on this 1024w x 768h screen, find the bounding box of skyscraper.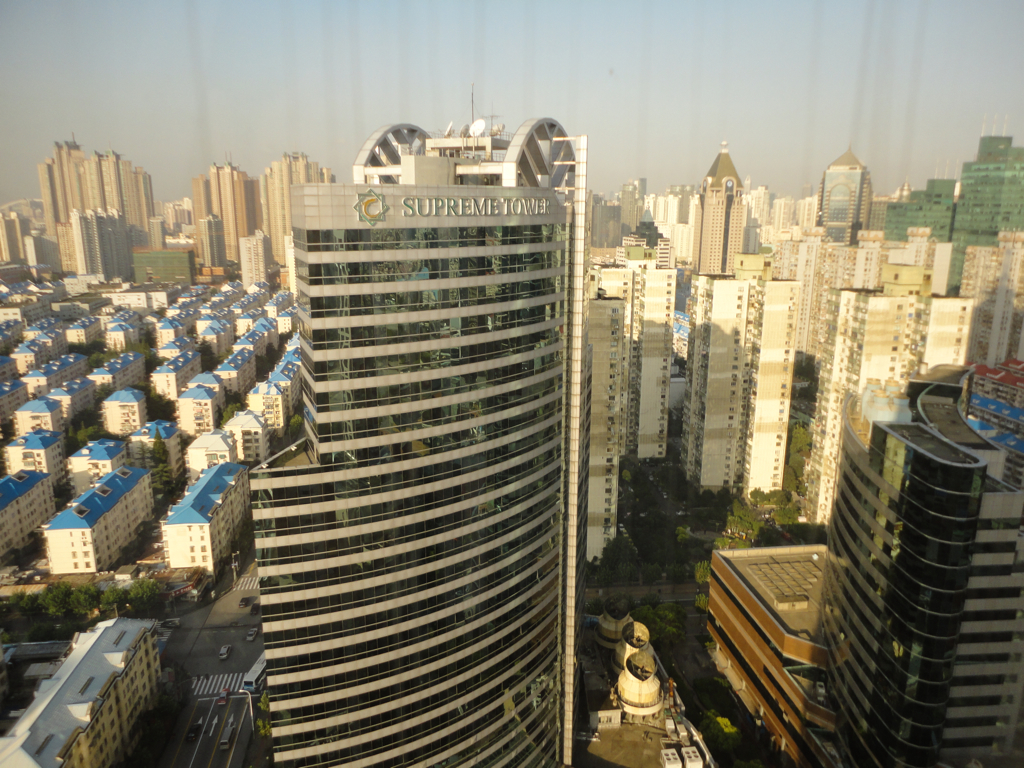
Bounding box: select_region(844, 391, 1023, 767).
